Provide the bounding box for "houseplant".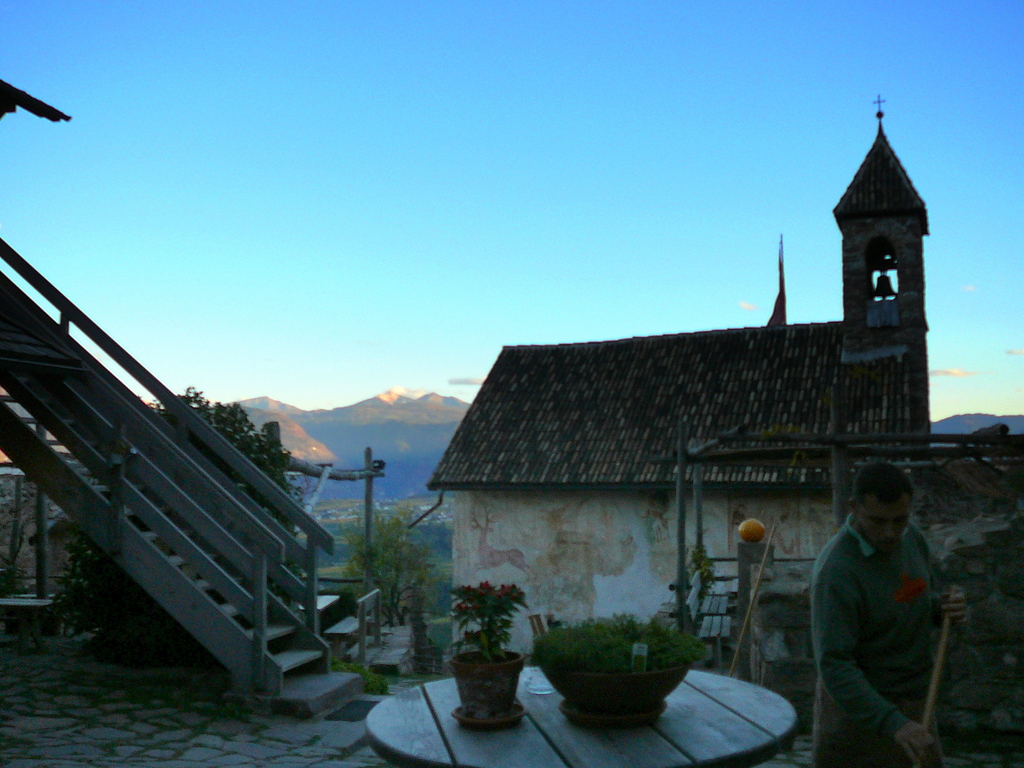
[left=531, top=610, right=707, bottom=723].
